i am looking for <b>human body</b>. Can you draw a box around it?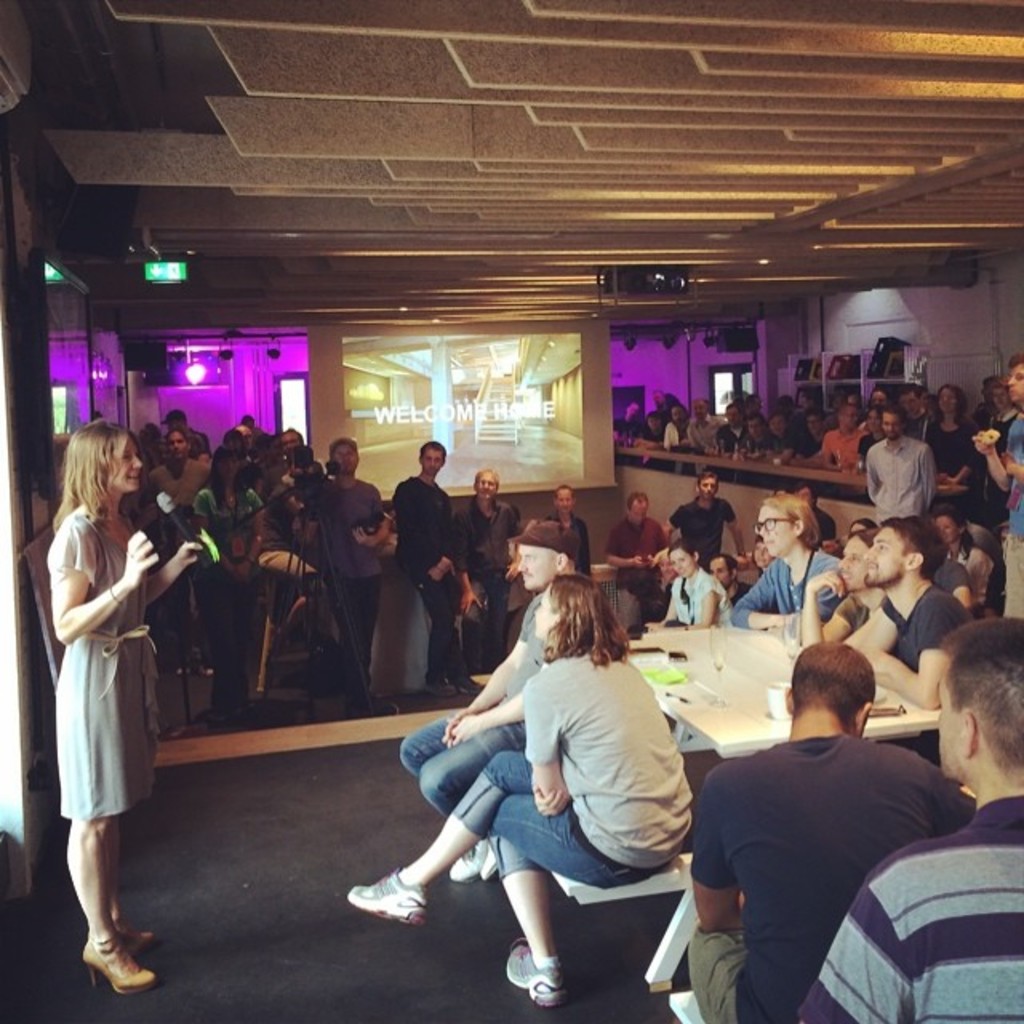
Sure, the bounding box is [left=813, top=611, right=1022, bottom=1022].
